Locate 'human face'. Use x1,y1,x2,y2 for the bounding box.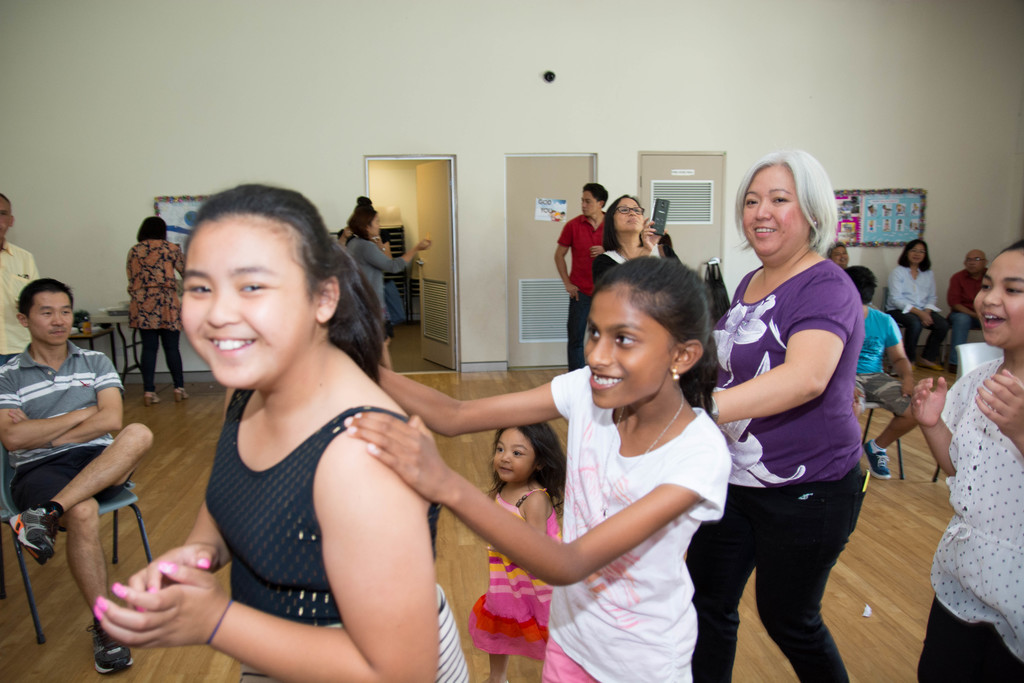
977,248,1023,345.
